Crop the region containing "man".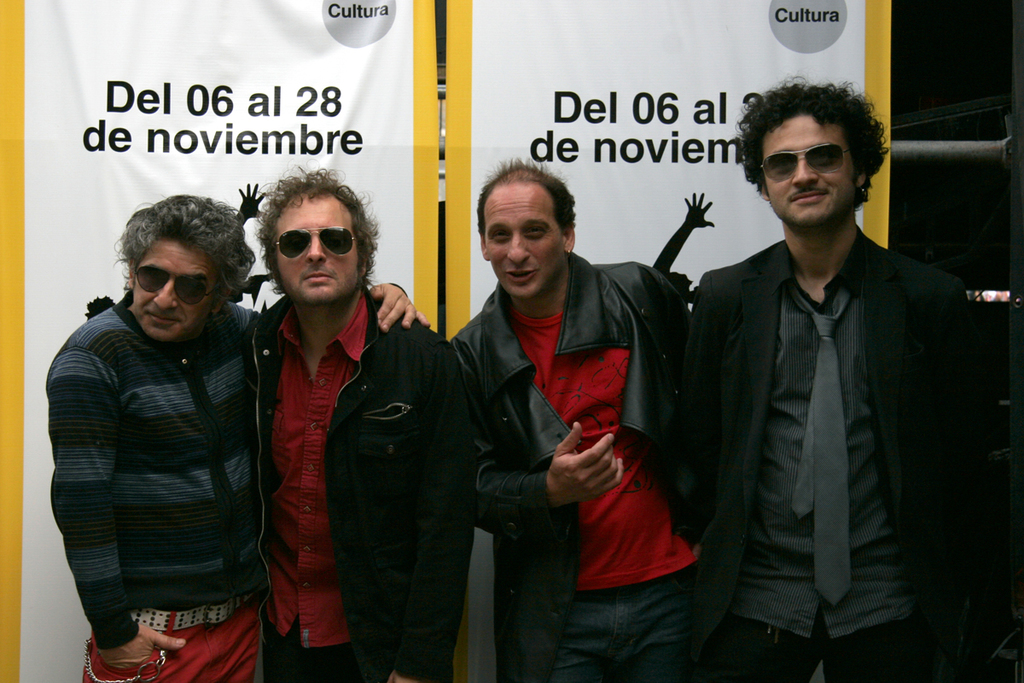
Crop region: 259 163 473 682.
